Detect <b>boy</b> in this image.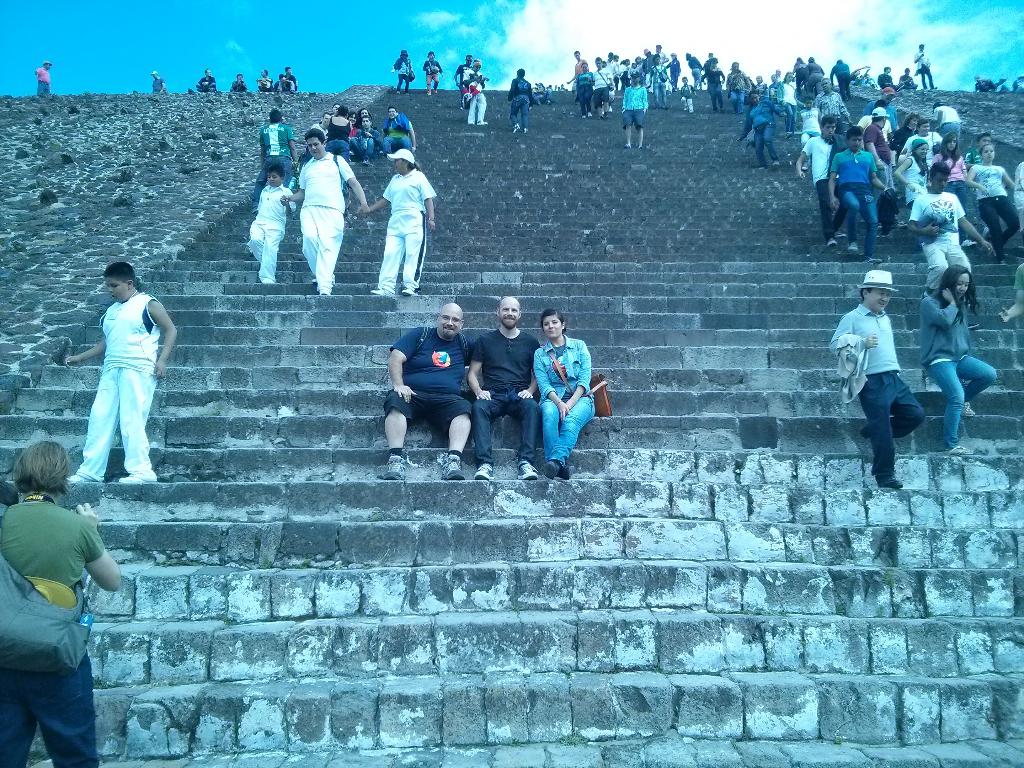
Detection: <bbox>830, 129, 892, 264</bbox>.
